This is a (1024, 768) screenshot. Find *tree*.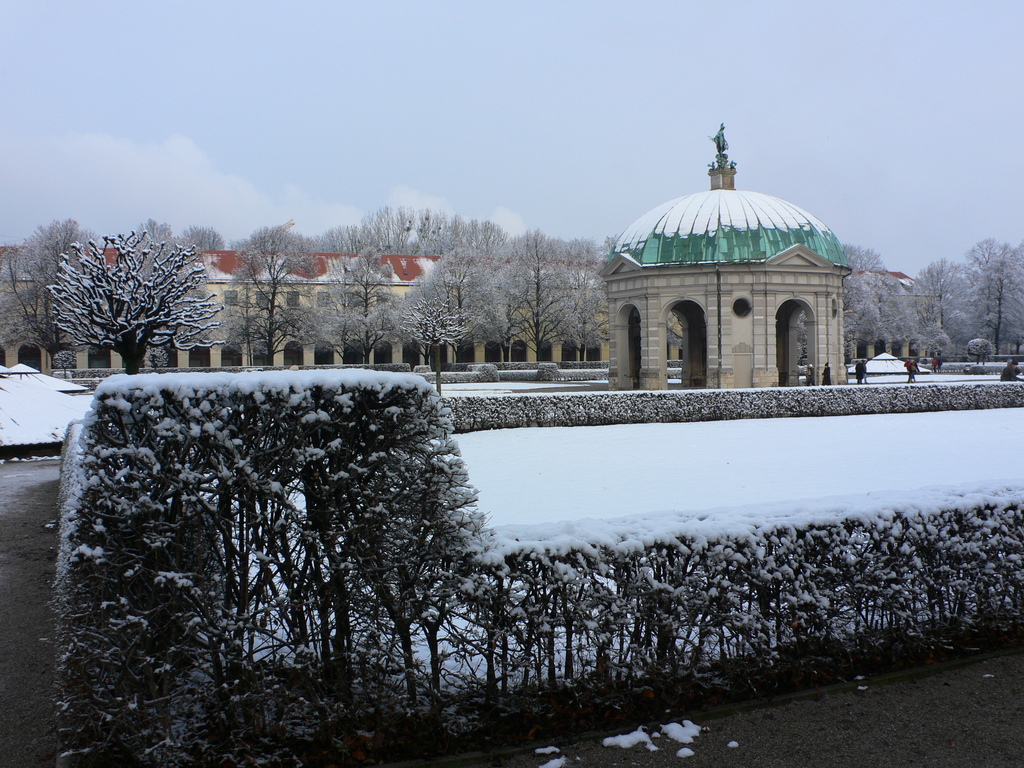
Bounding box: [x1=916, y1=261, x2=963, y2=347].
